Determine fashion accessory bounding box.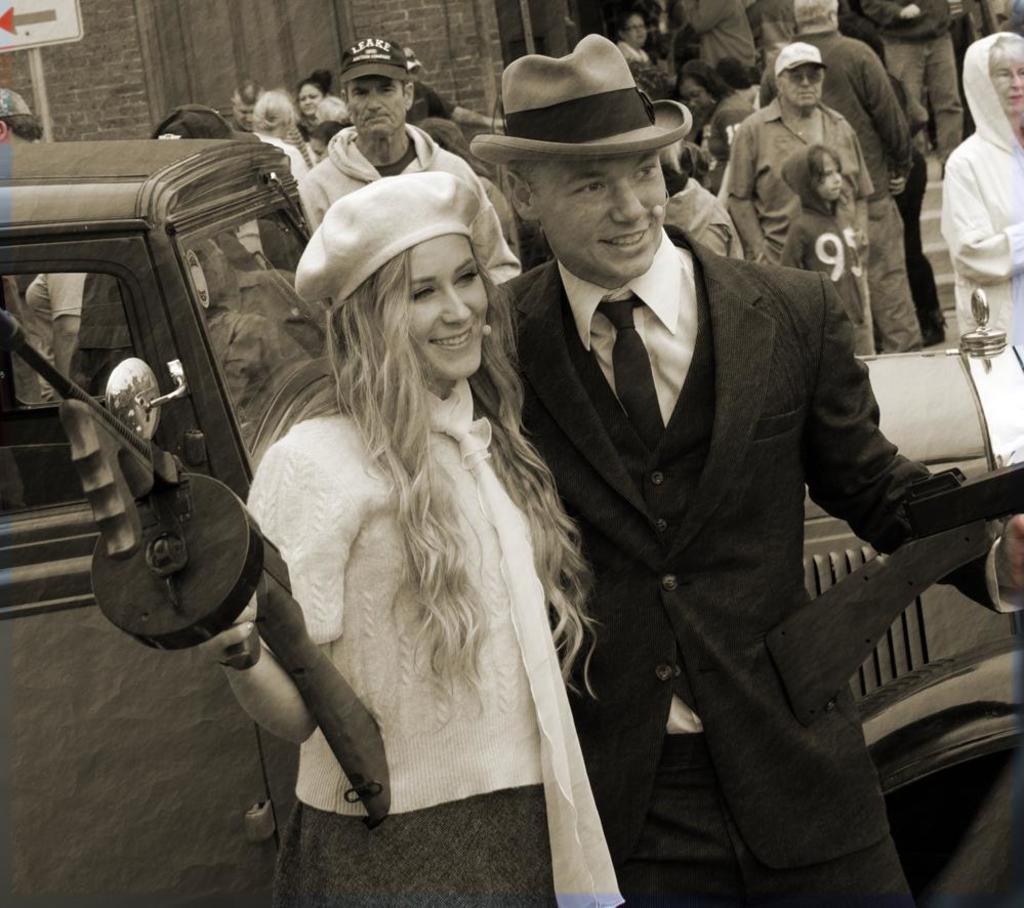
Determined: [x1=154, y1=101, x2=259, y2=136].
